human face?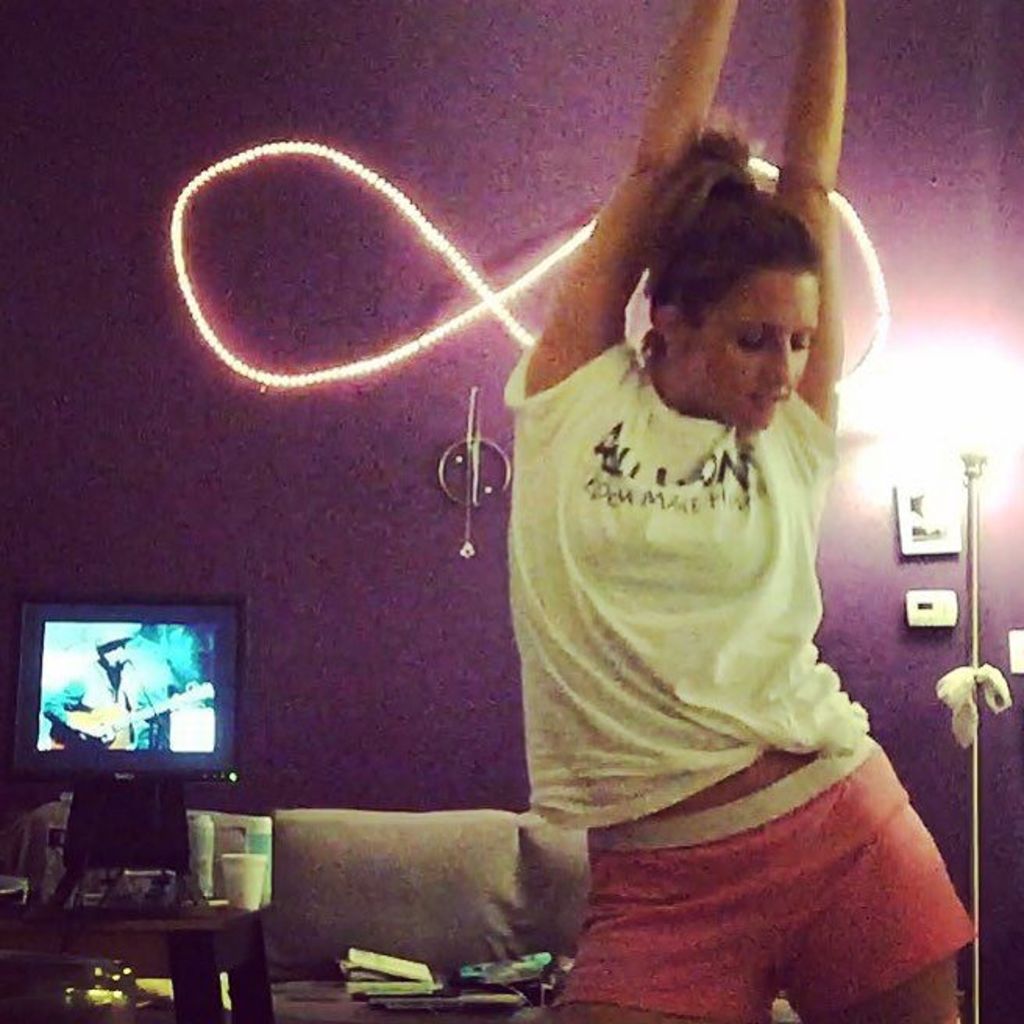
locate(103, 640, 128, 662)
